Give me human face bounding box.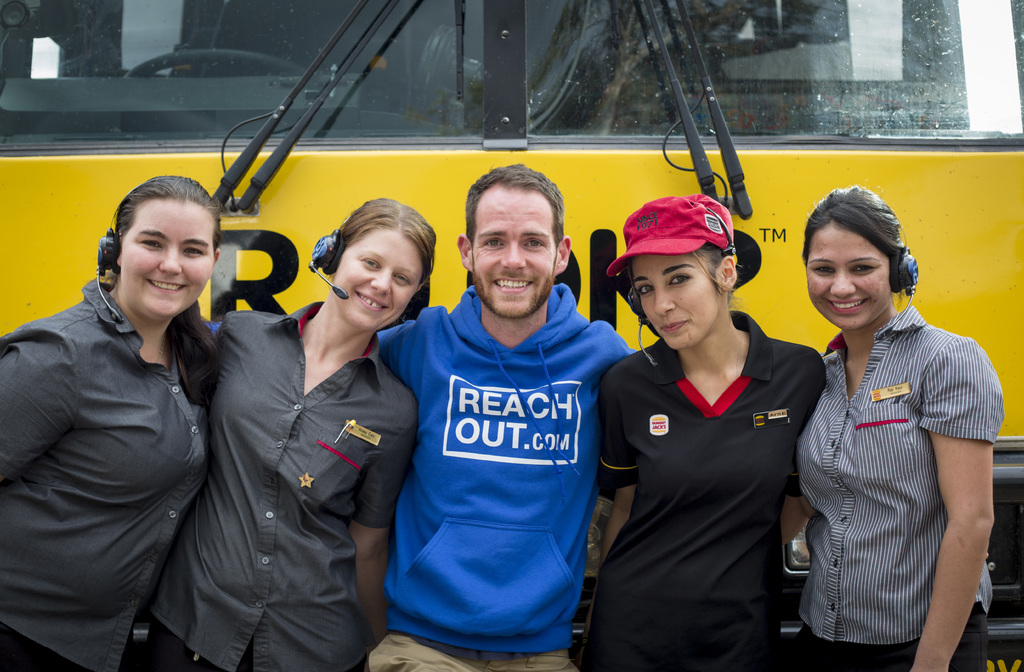
select_region(116, 198, 216, 321).
